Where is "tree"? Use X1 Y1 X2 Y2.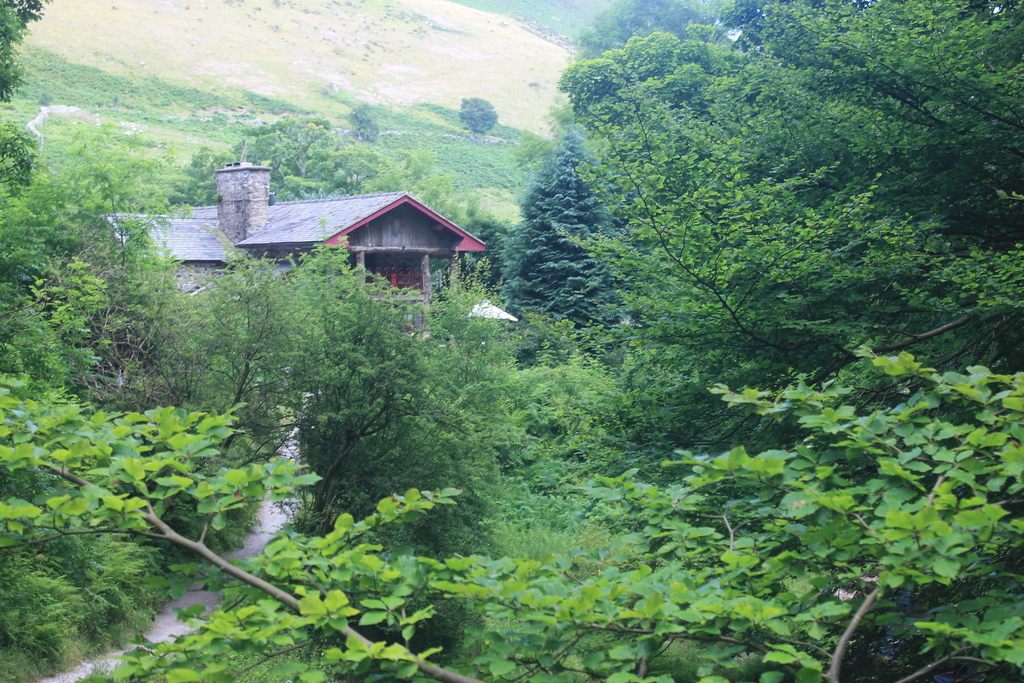
454 94 502 138.
